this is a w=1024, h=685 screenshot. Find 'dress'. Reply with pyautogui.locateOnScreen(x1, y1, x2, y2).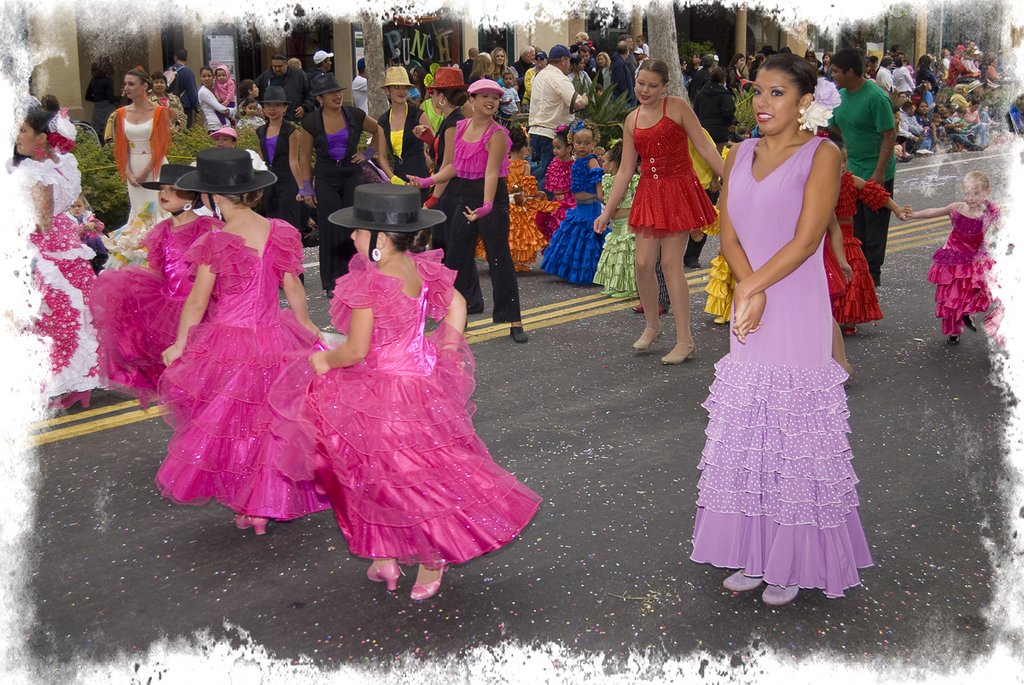
pyautogui.locateOnScreen(475, 159, 555, 266).
